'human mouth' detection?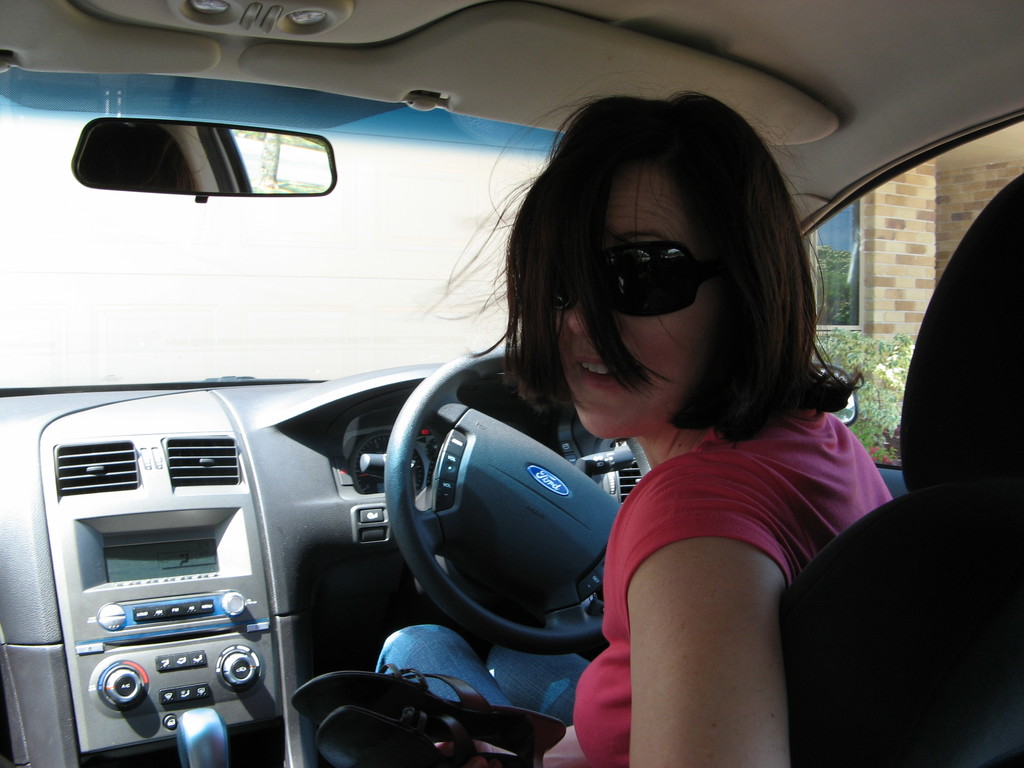
574/353/633/388
